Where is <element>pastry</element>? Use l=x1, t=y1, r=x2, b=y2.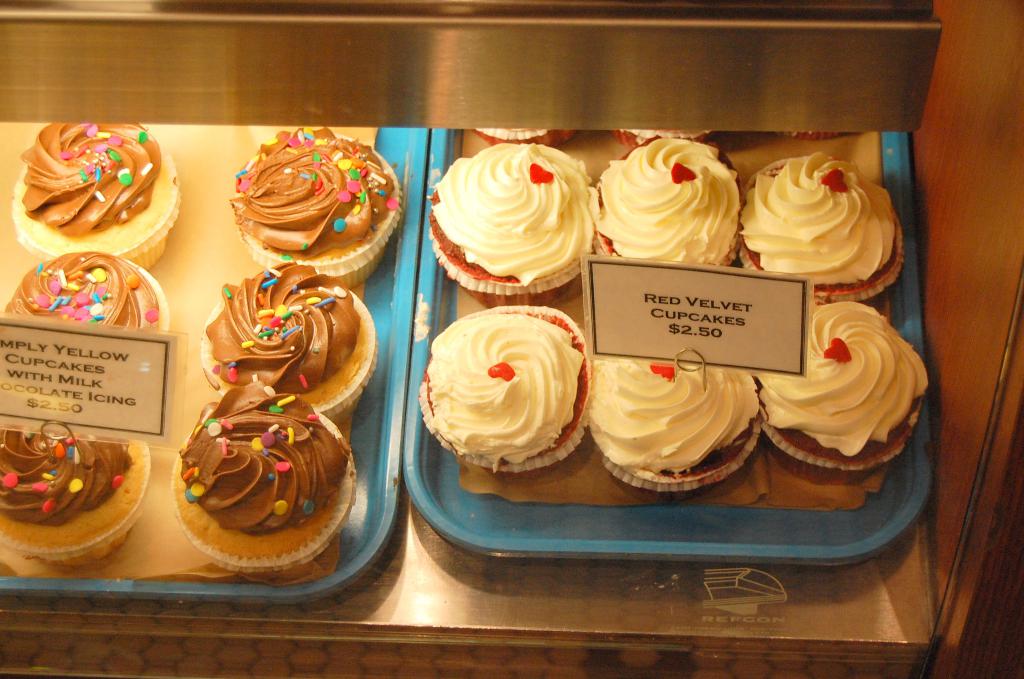
l=739, t=149, r=905, b=302.
